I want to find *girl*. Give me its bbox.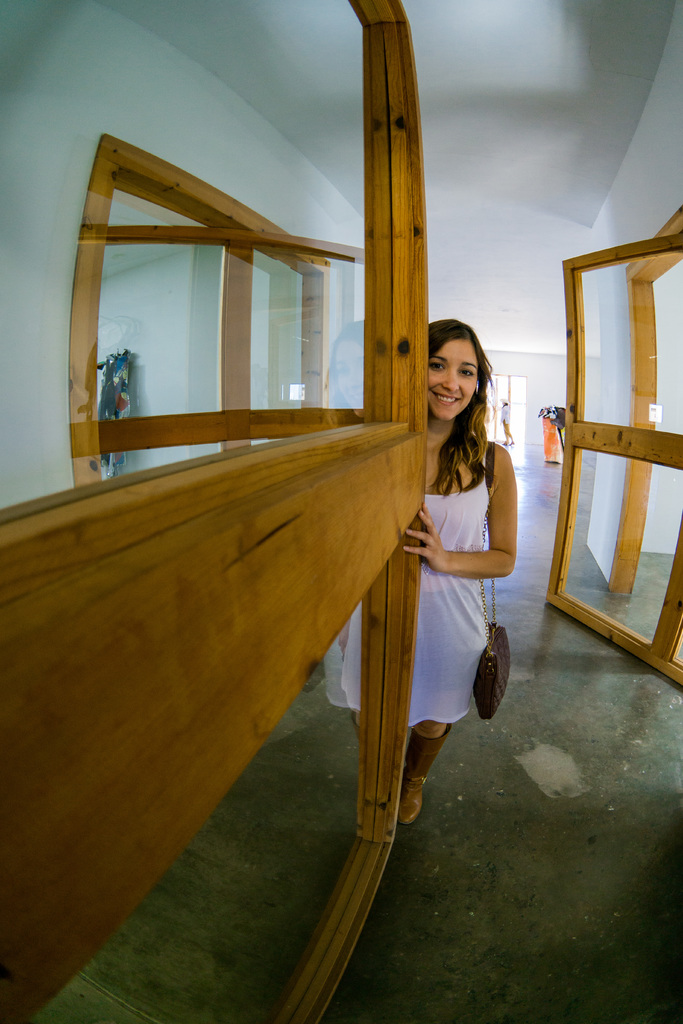
box=[395, 313, 519, 840].
